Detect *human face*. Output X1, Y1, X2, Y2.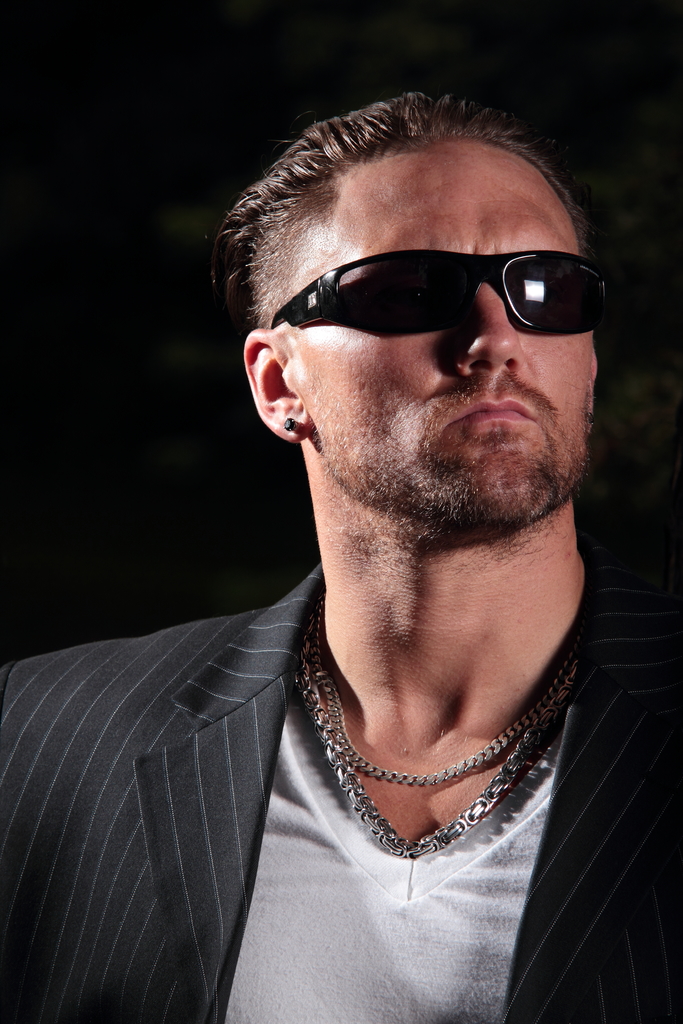
313, 134, 595, 538.
